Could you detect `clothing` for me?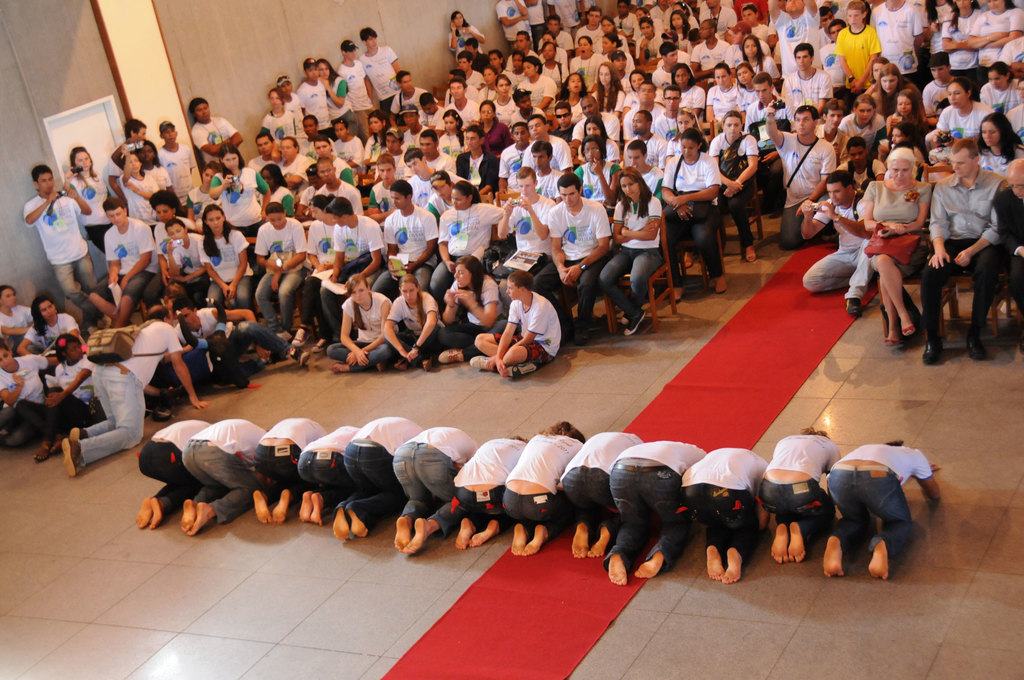
Detection result: 294,426,368,521.
